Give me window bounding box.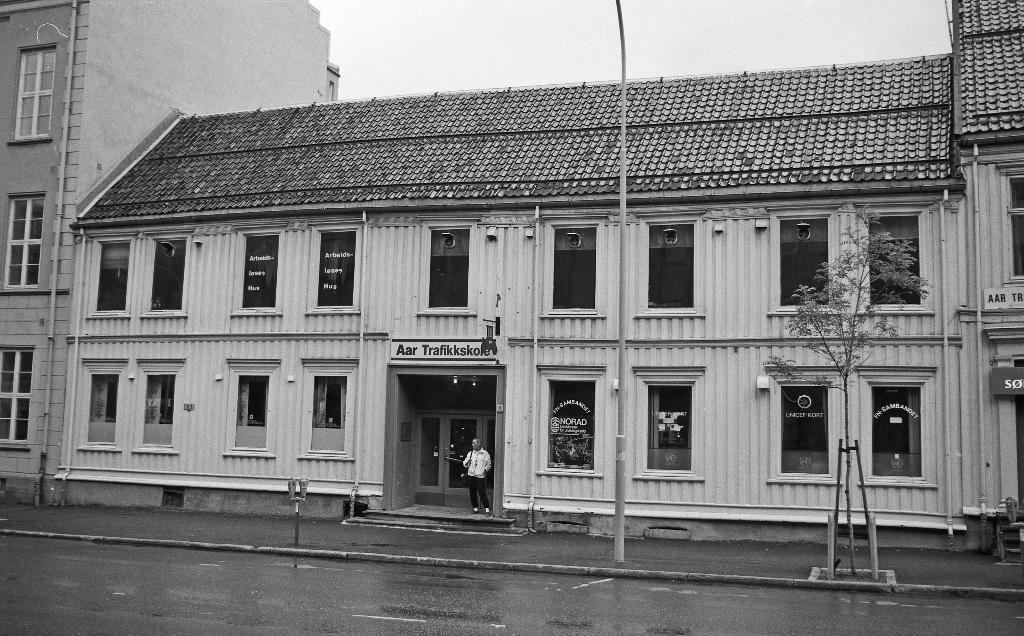
box(0, 344, 38, 448).
